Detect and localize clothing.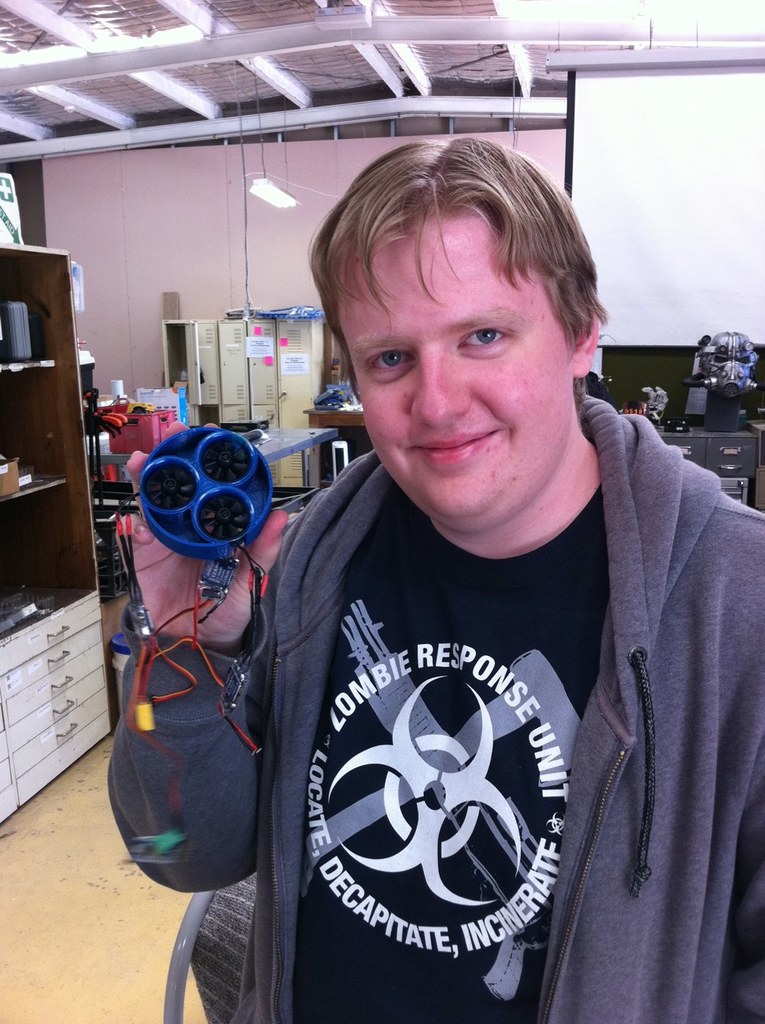
Localized at 186 298 726 1018.
